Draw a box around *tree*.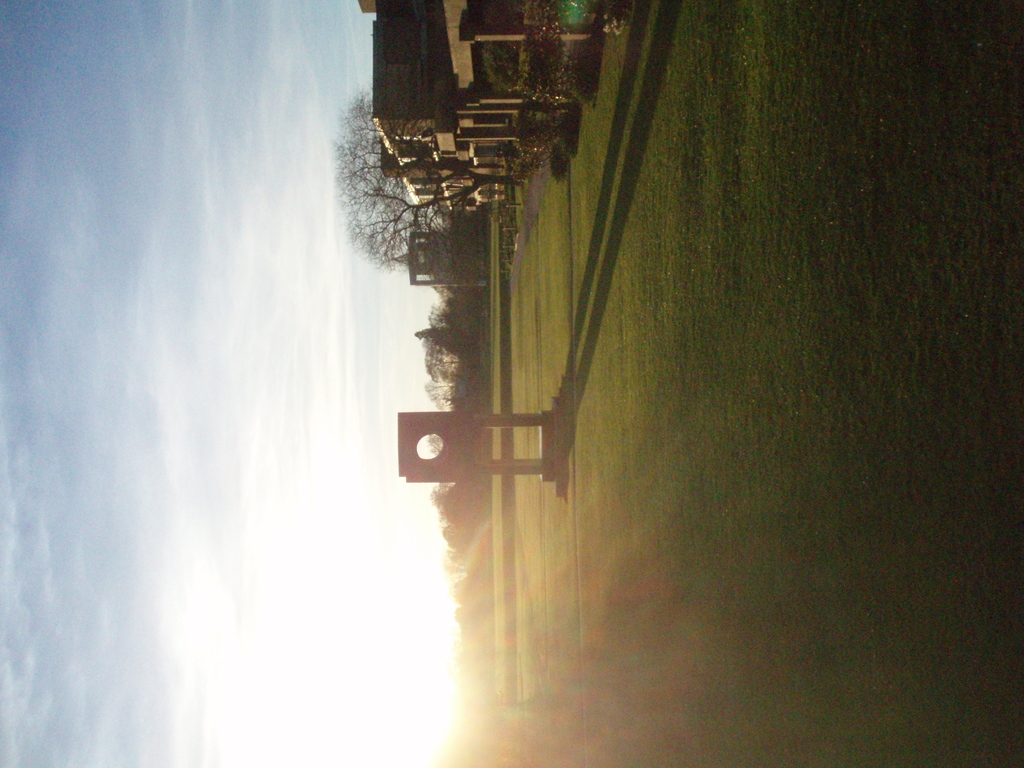
339, 93, 468, 275.
